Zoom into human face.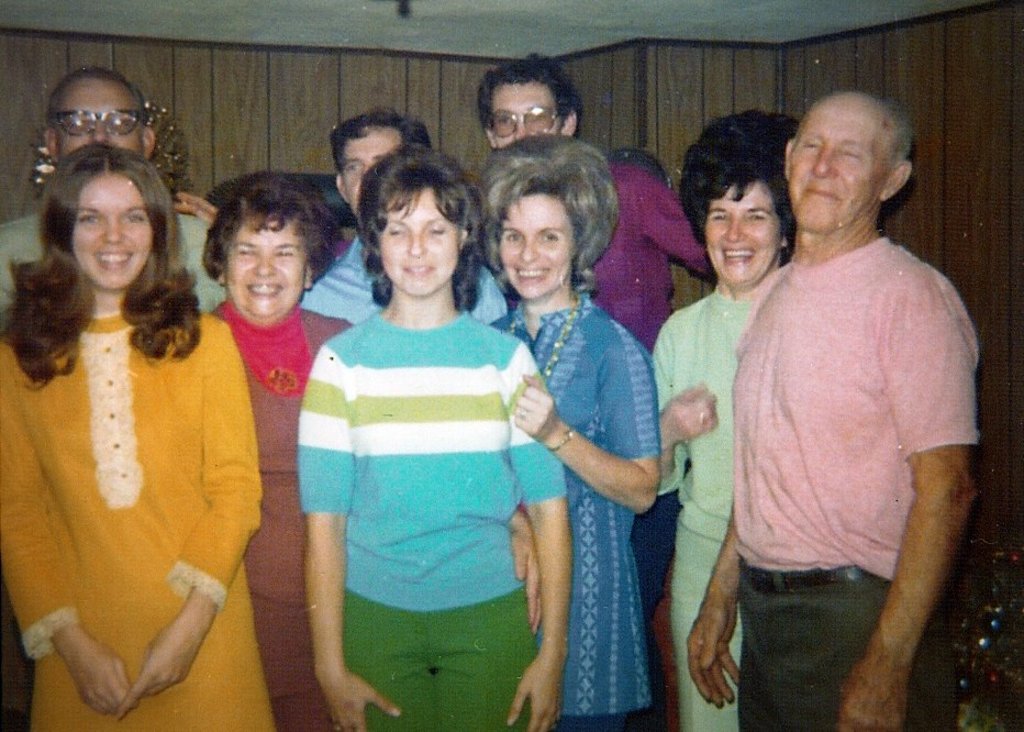
Zoom target: {"left": 494, "top": 77, "right": 557, "bottom": 136}.
